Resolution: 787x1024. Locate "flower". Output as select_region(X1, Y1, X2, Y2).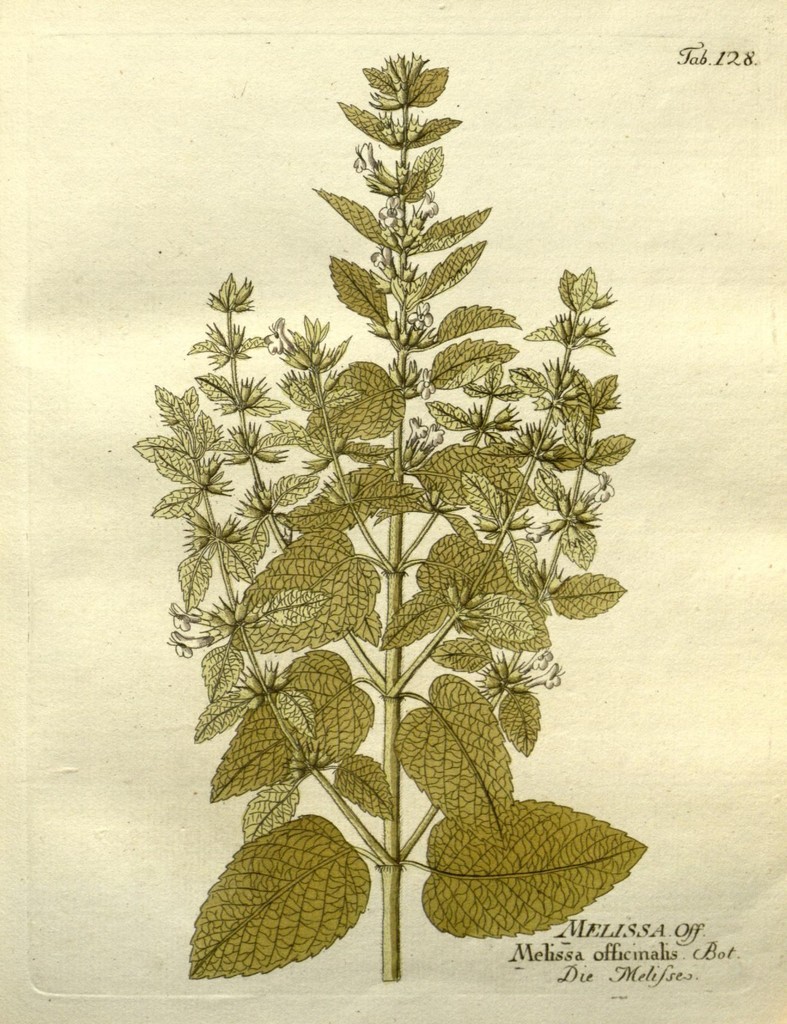
select_region(266, 321, 287, 353).
